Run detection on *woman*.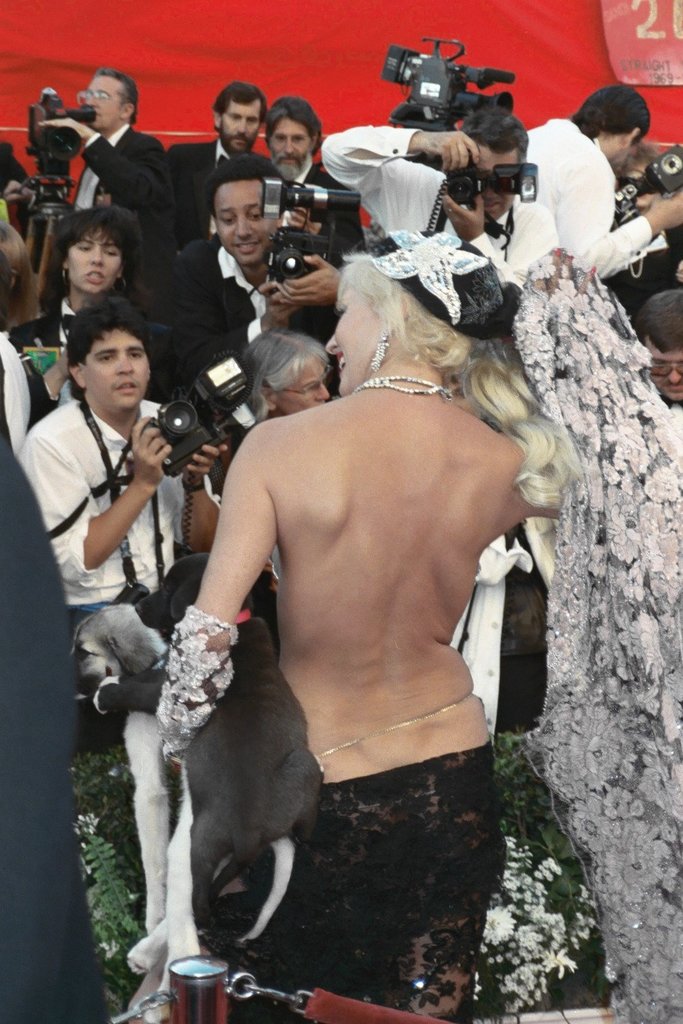
Result: [146,224,579,1012].
